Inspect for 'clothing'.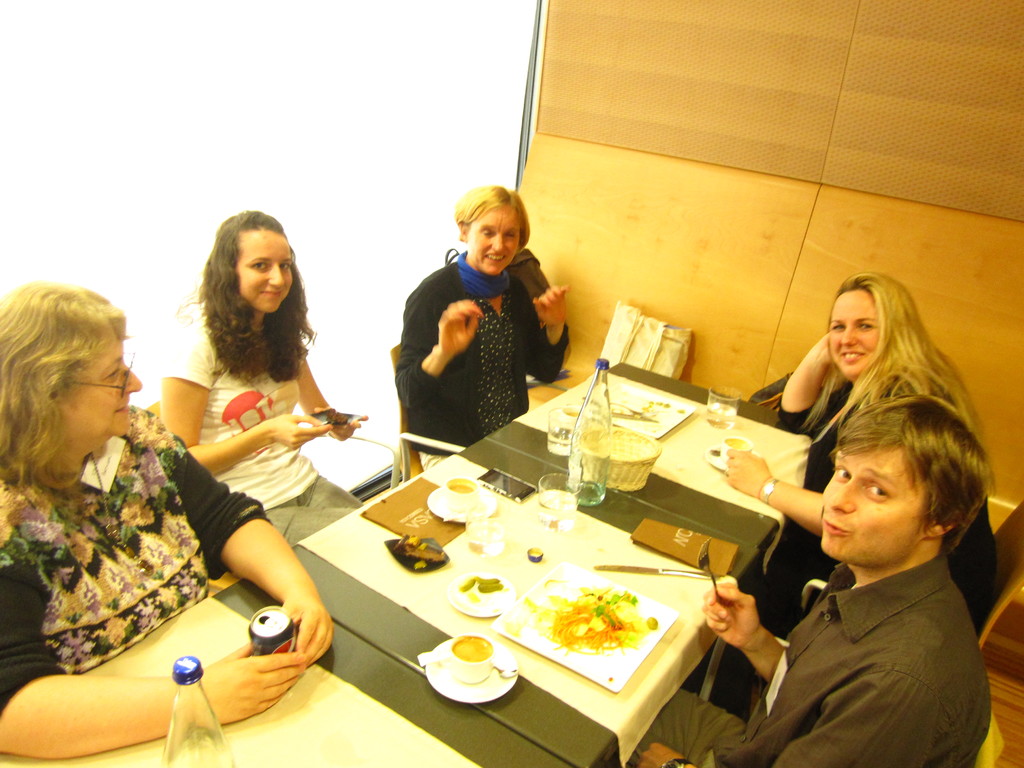
Inspection: (620, 547, 993, 767).
